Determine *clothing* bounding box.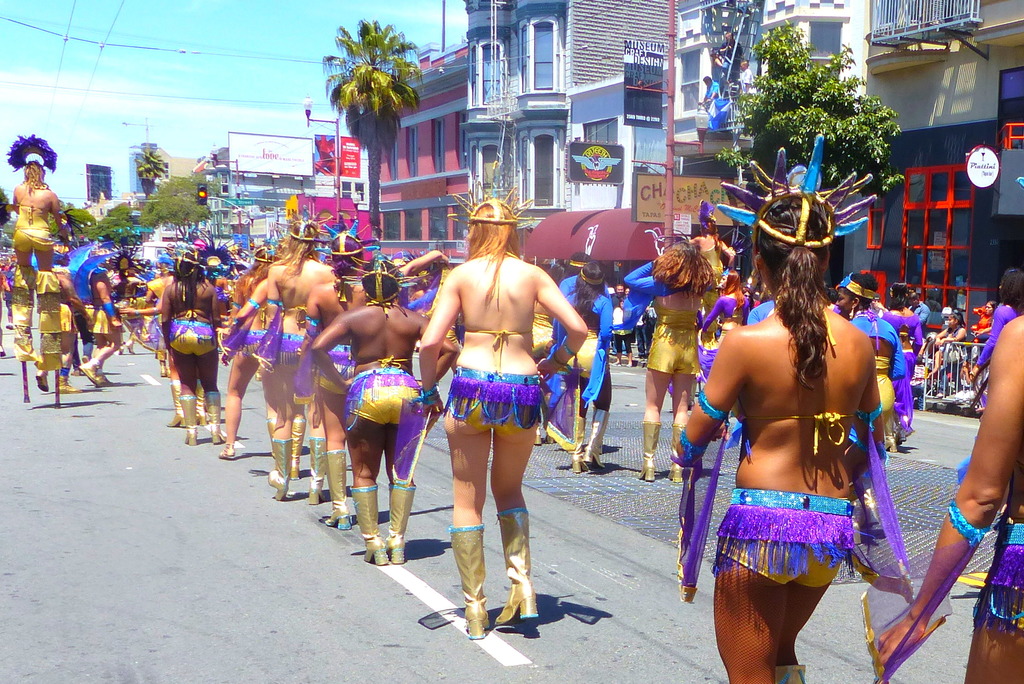
Determined: [557, 285, 613, 416].
